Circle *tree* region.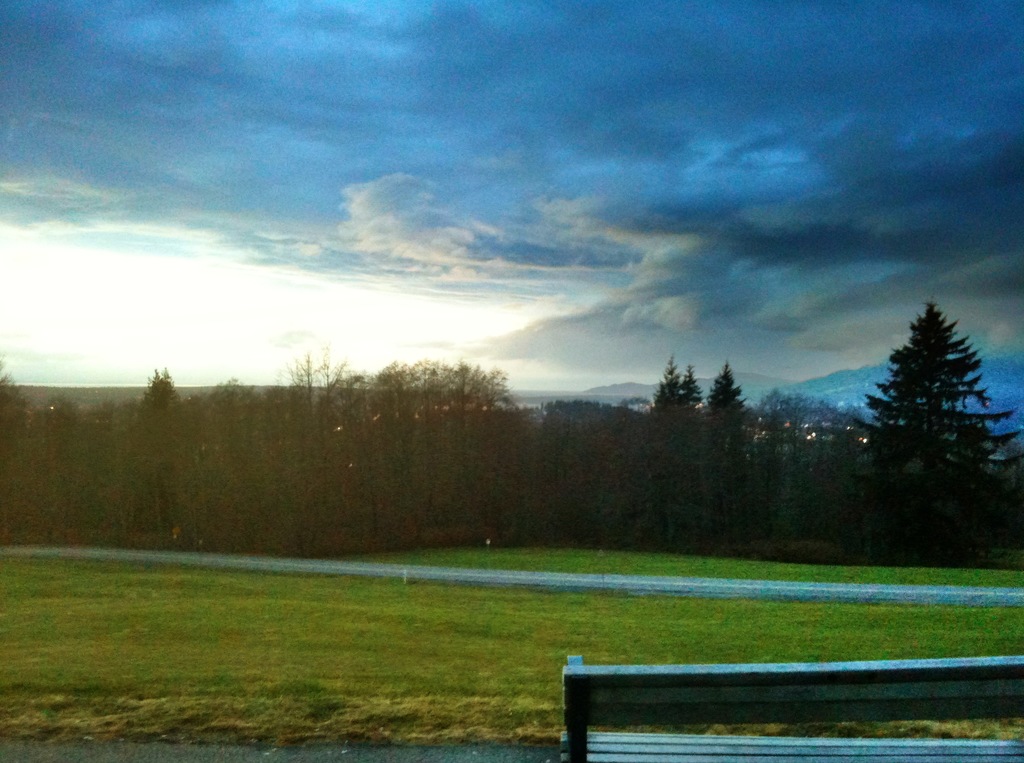
Region: (84,409,123,518).
